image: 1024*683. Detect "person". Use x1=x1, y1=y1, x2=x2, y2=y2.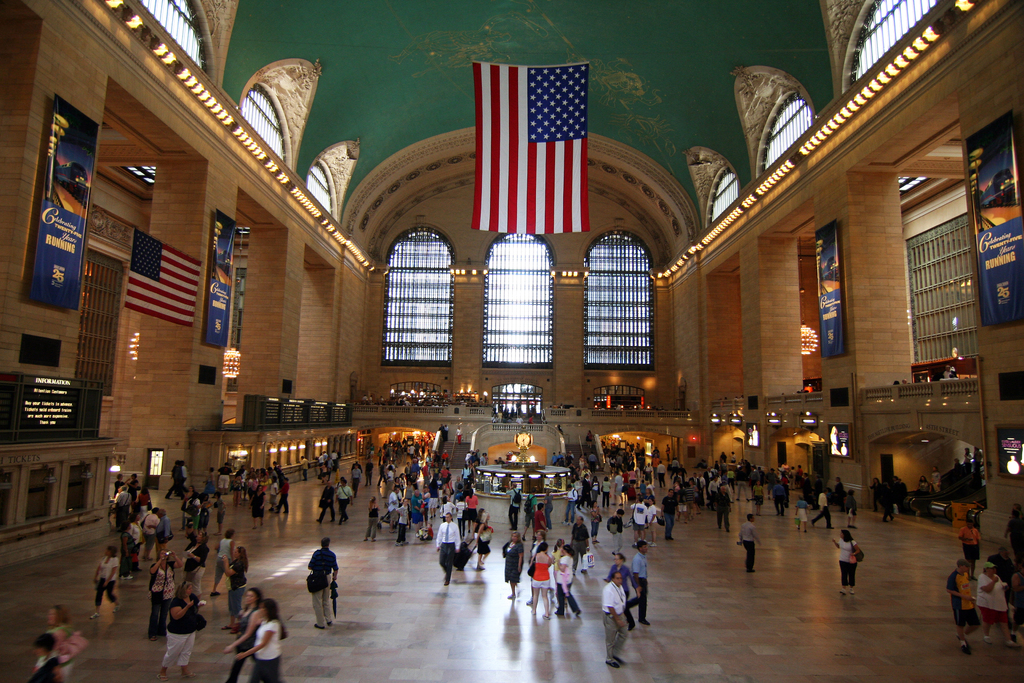
x1=250, y1=486, x2=266, y2=531.
